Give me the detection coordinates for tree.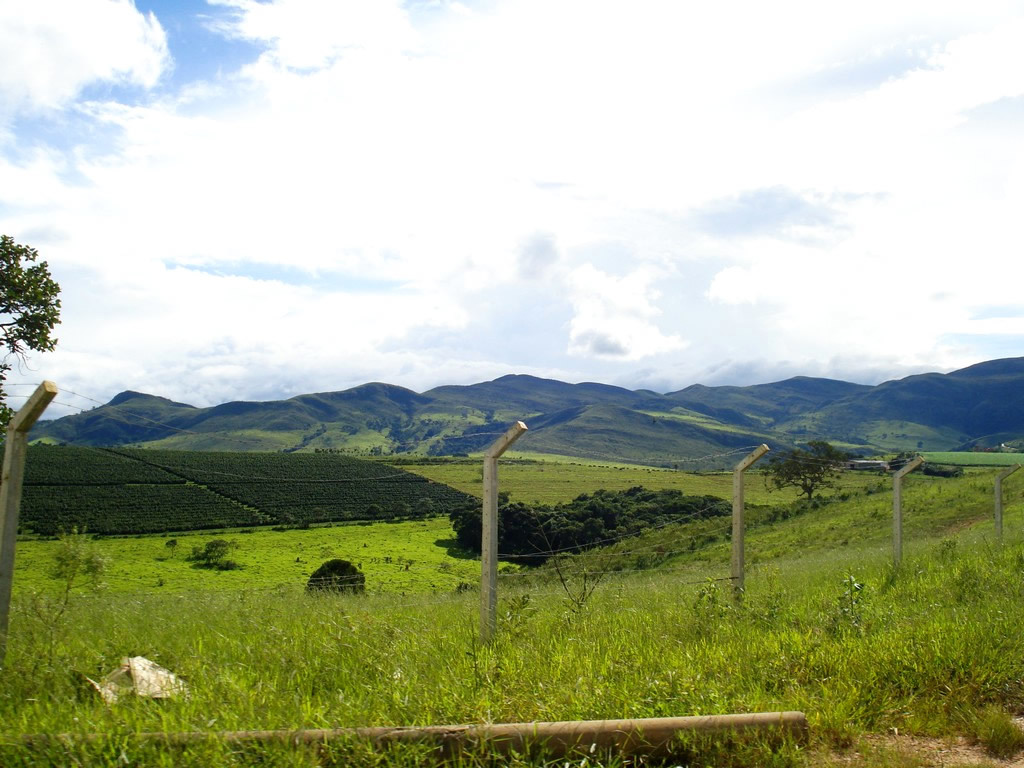
bbox=(412, 497, 436, 521).
